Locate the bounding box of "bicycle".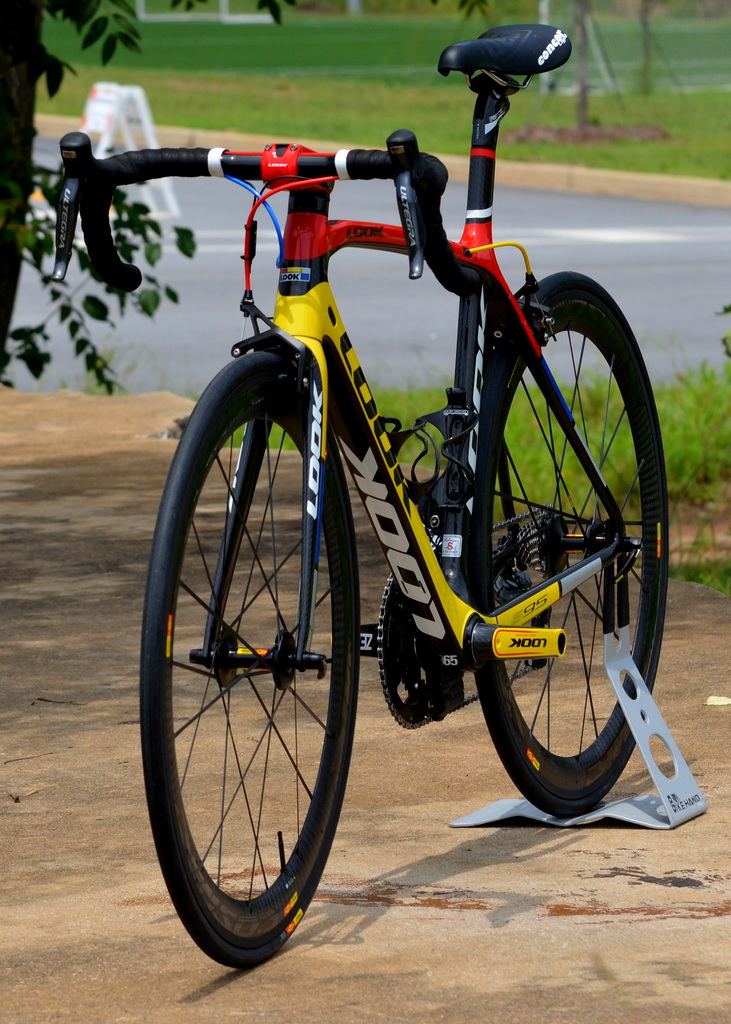
Bounding box: box(8, 0, 730, 1007).
